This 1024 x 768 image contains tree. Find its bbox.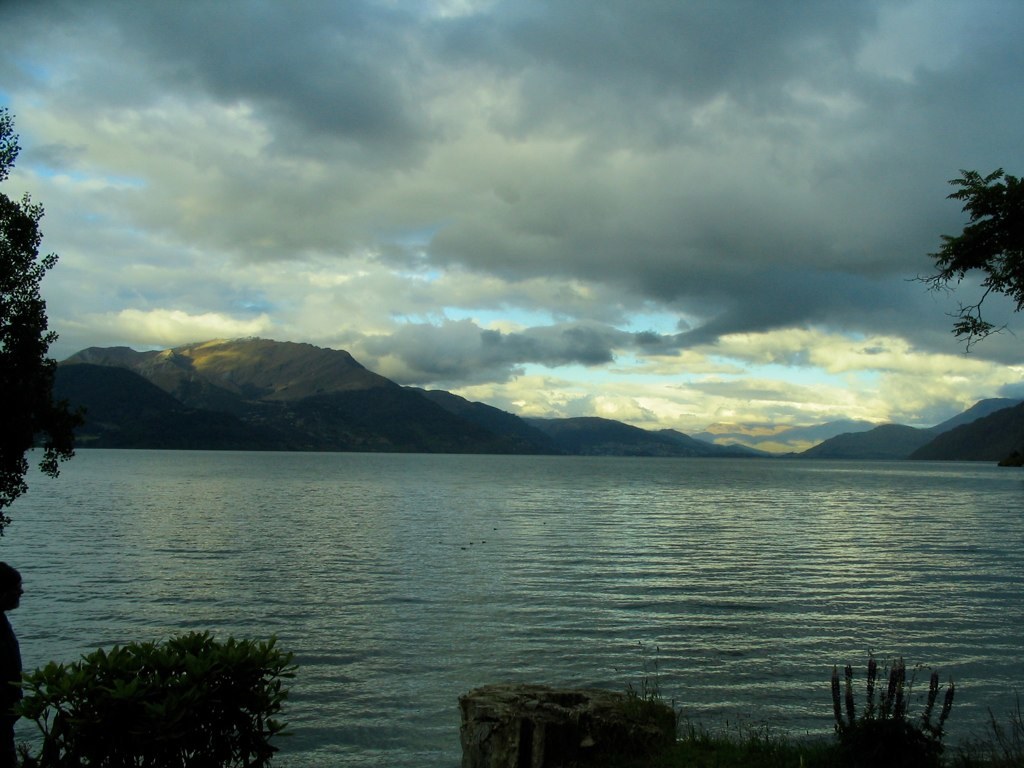
bbox=(909, 165, 1023, 368).
